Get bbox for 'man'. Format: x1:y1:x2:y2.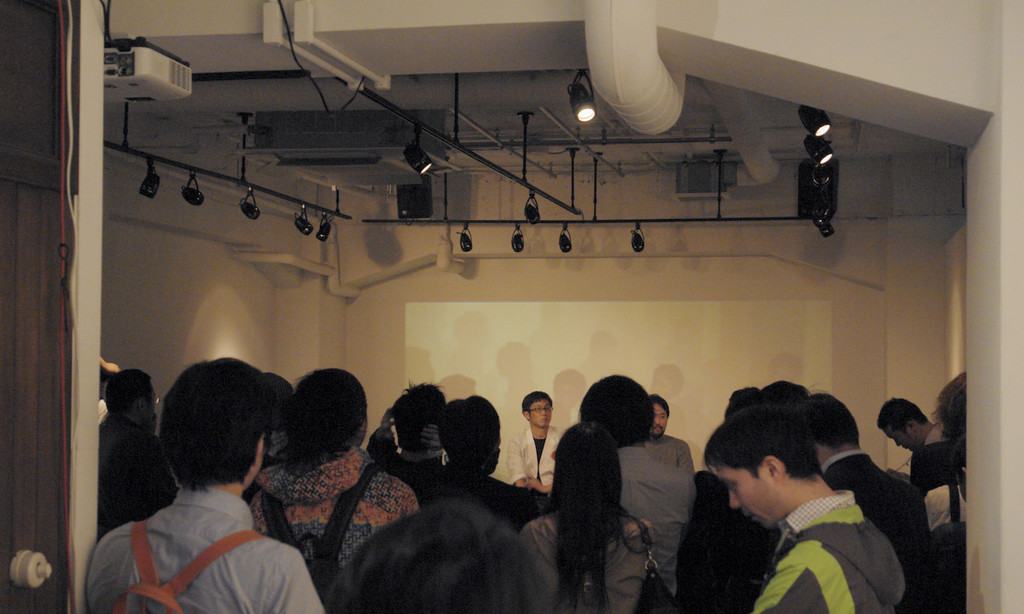
405:392:551:536.
